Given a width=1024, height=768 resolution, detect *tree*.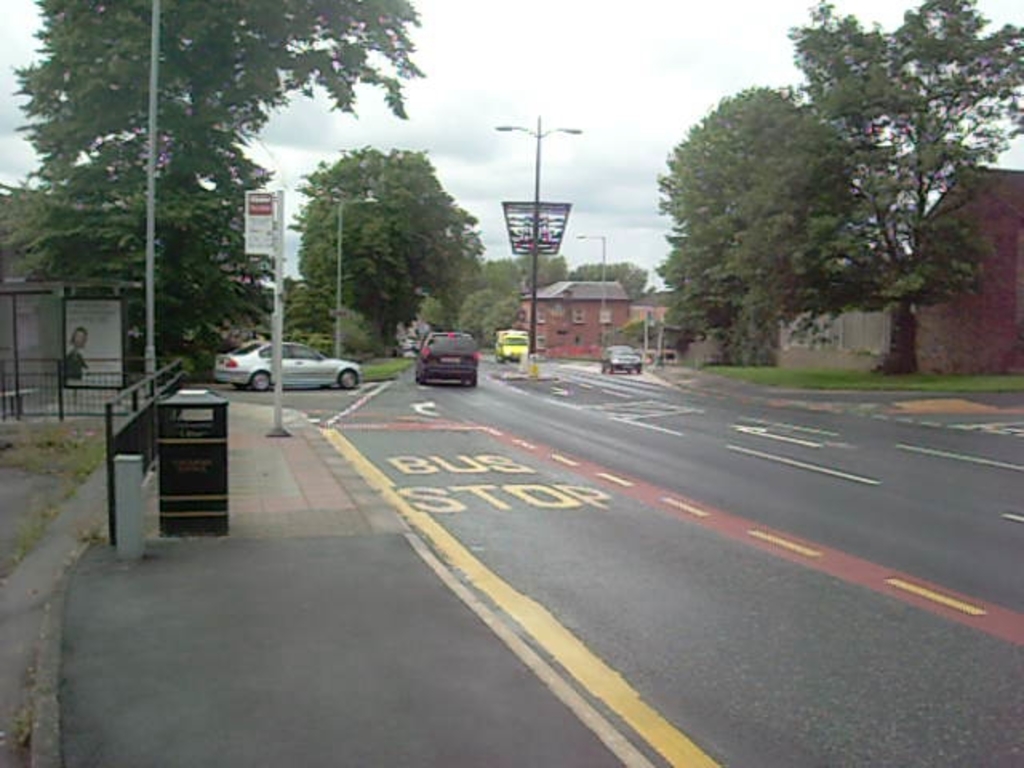
locate(286, 141, 483, 354).
